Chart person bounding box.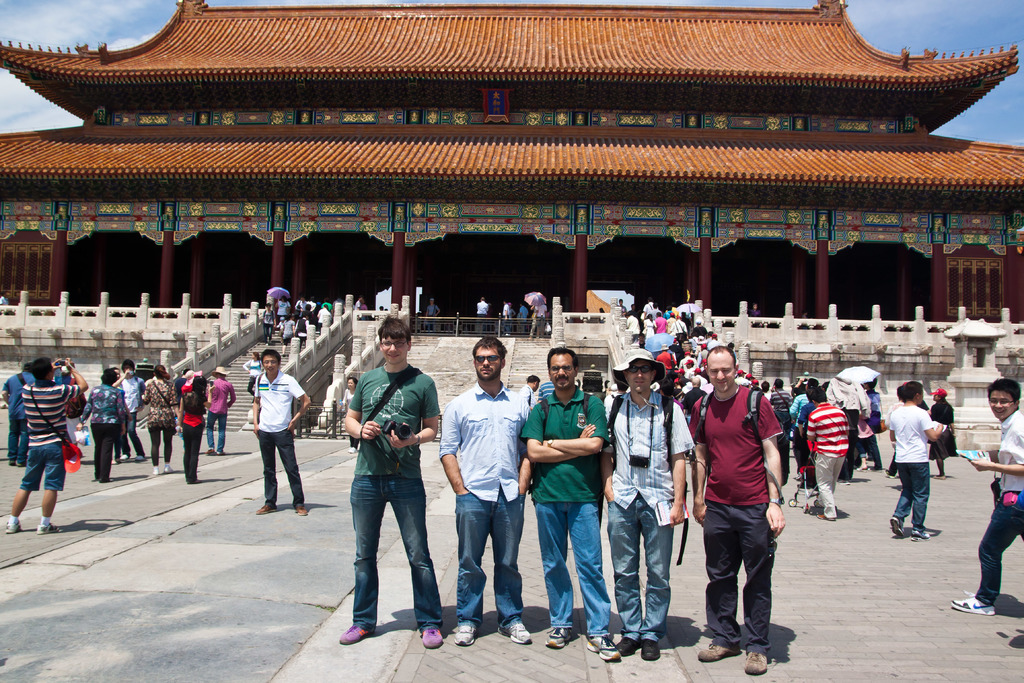
Charted: 929, 389, 957, 483.
